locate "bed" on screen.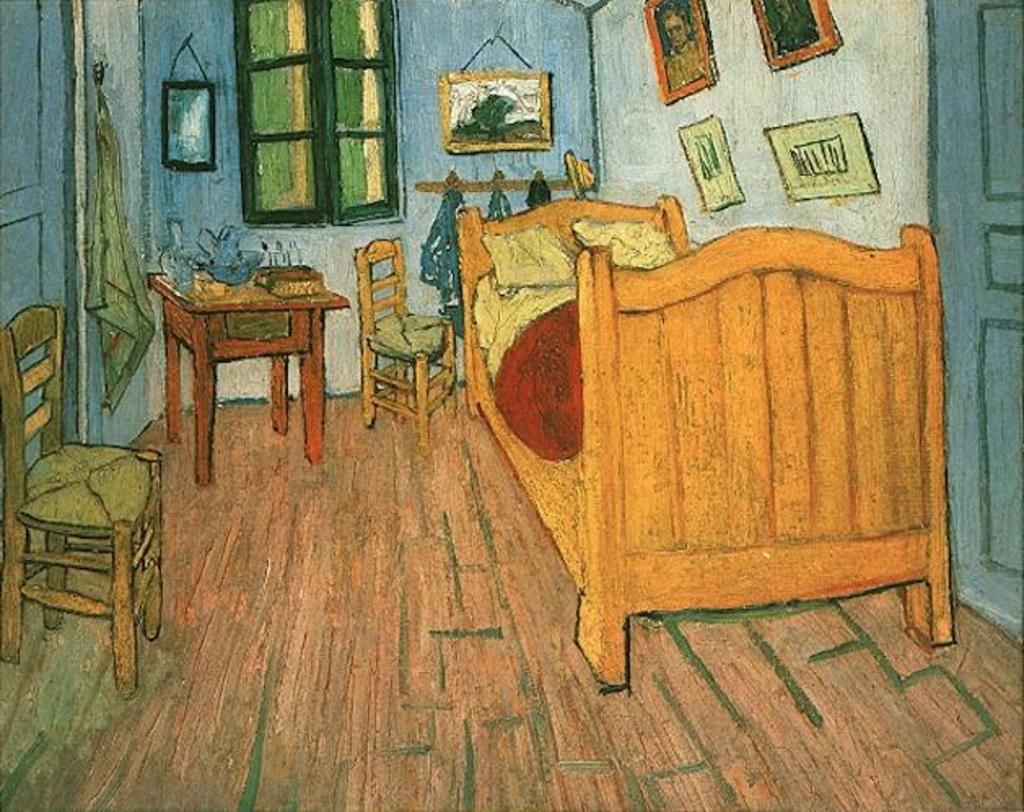
On screen at bbox(456, 192, 949, 682).
